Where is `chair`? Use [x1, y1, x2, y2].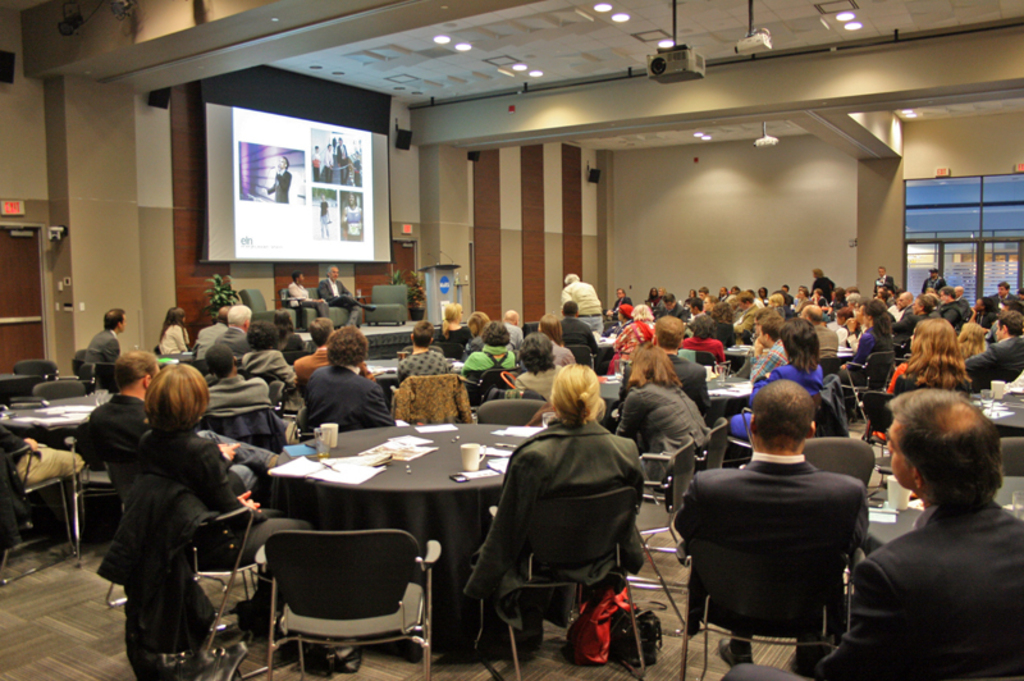
[13, 356, 58, 375].
